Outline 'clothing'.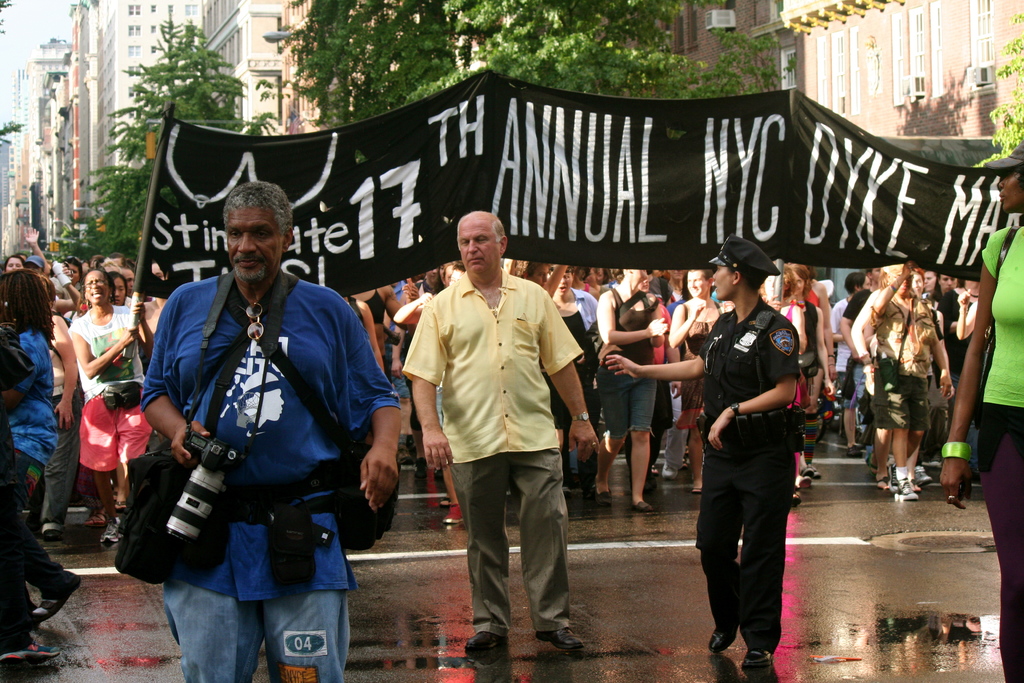
Outline: bbox=(0, 329, 58, 493).
